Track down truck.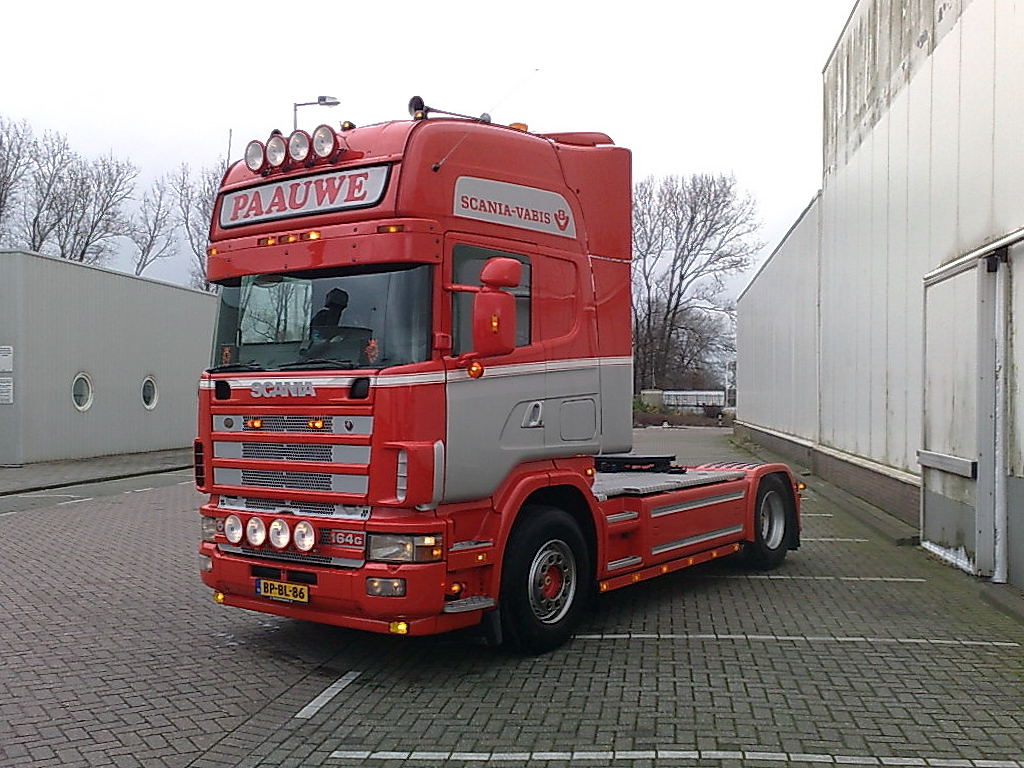
Tracked to crop(202, 96, 807, 645).
